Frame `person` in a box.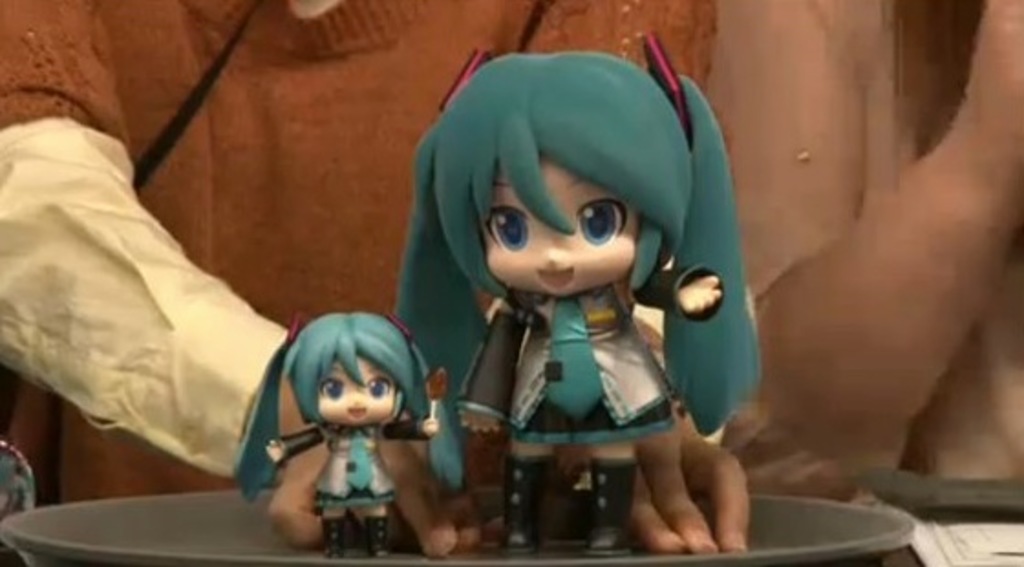
detection(391, 37, 753, 552).
